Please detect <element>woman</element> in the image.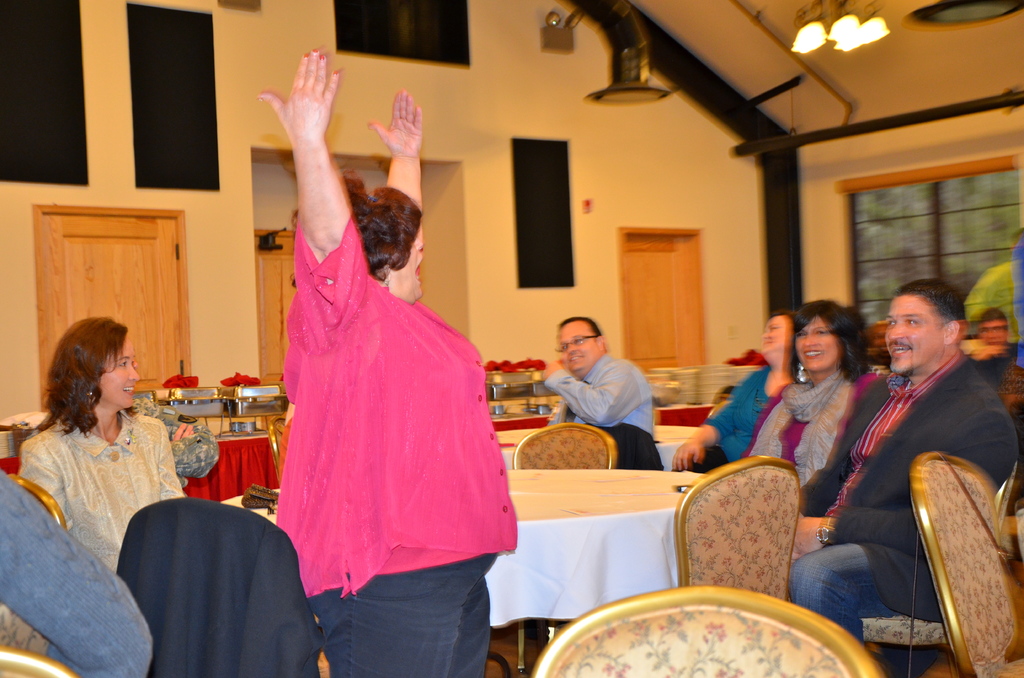
[256,79,494,677].
